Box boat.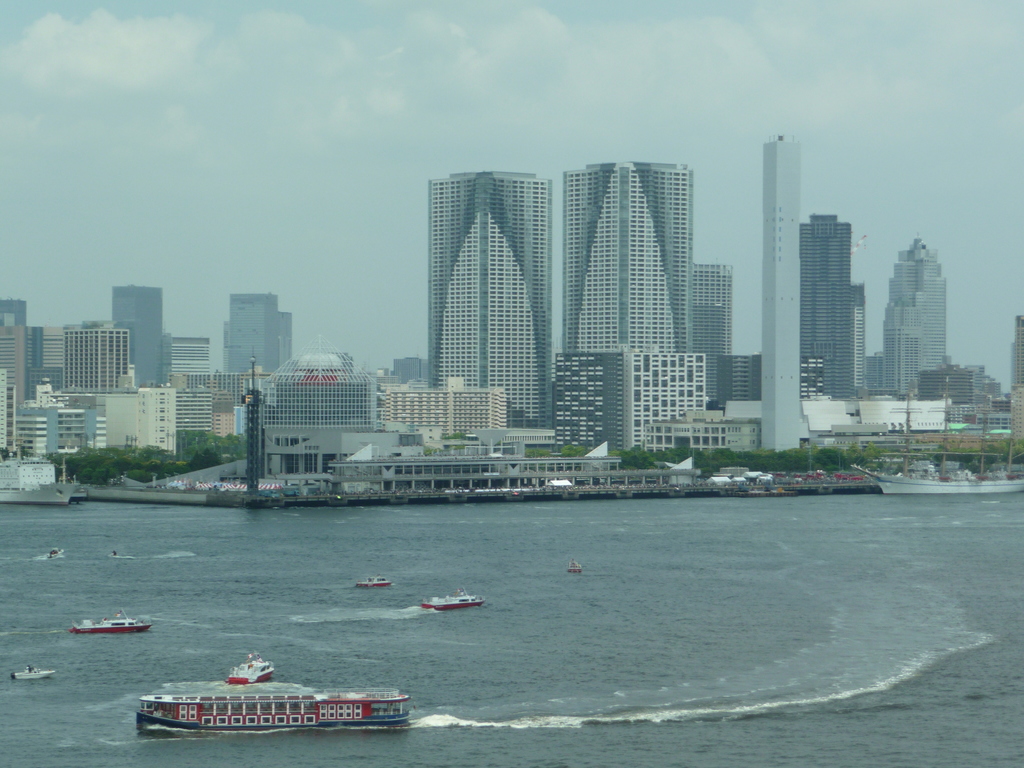
(left=422, top=590, right=486, bottom=610).
